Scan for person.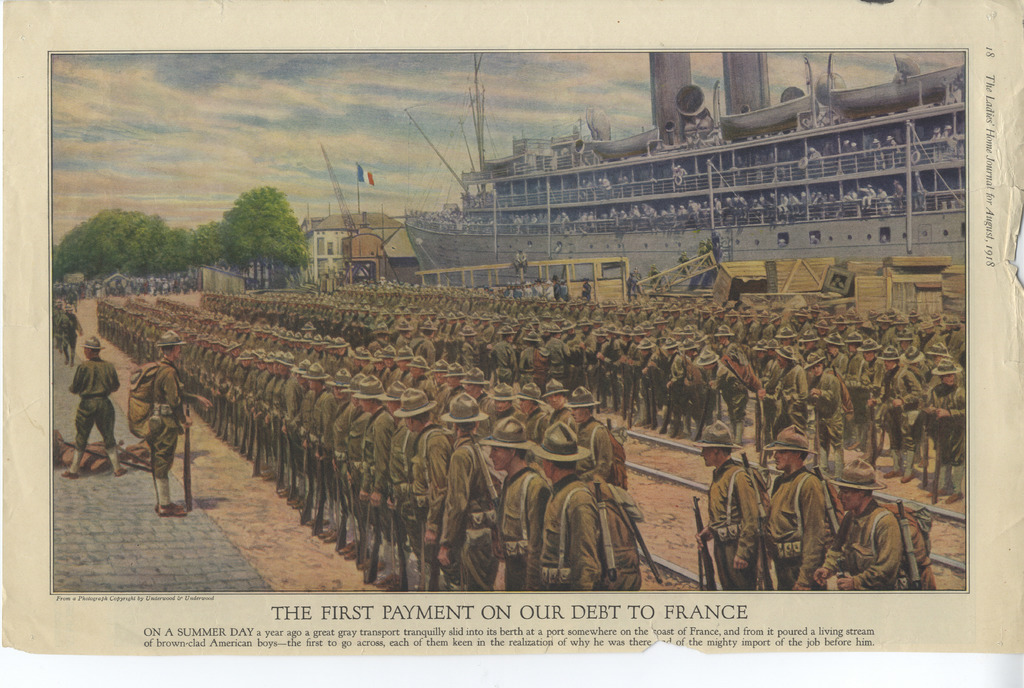
Scan result: [60, 336, 124, 479].
